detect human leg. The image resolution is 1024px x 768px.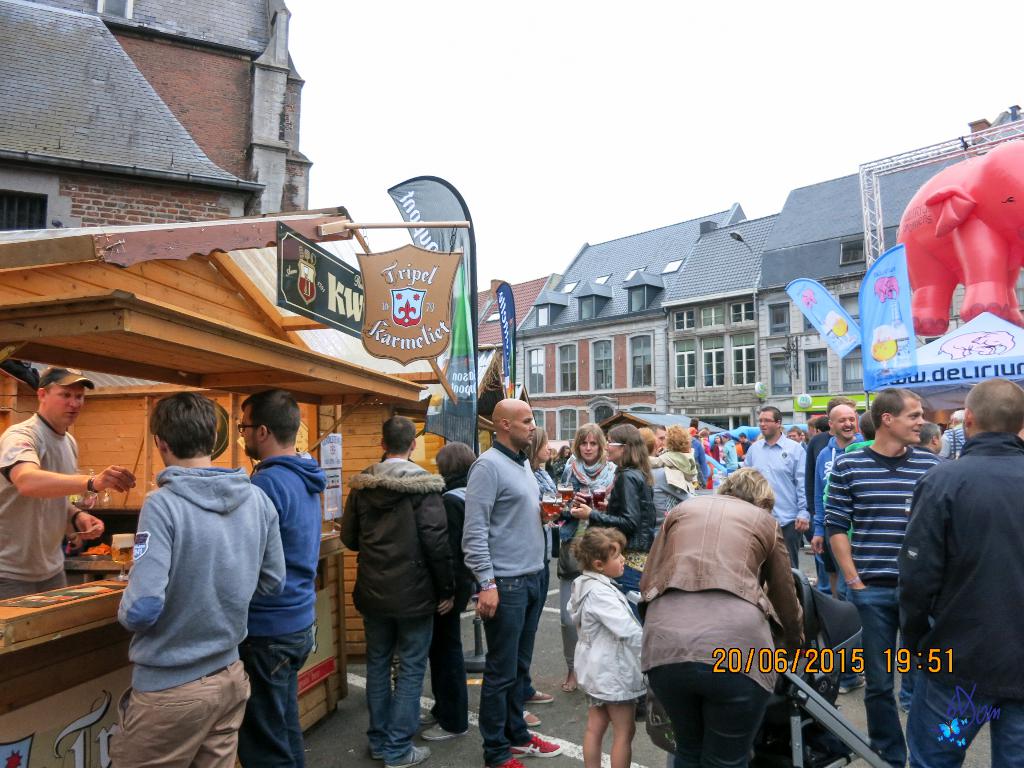
(left=426, top=573, right=469, bottom=735).
